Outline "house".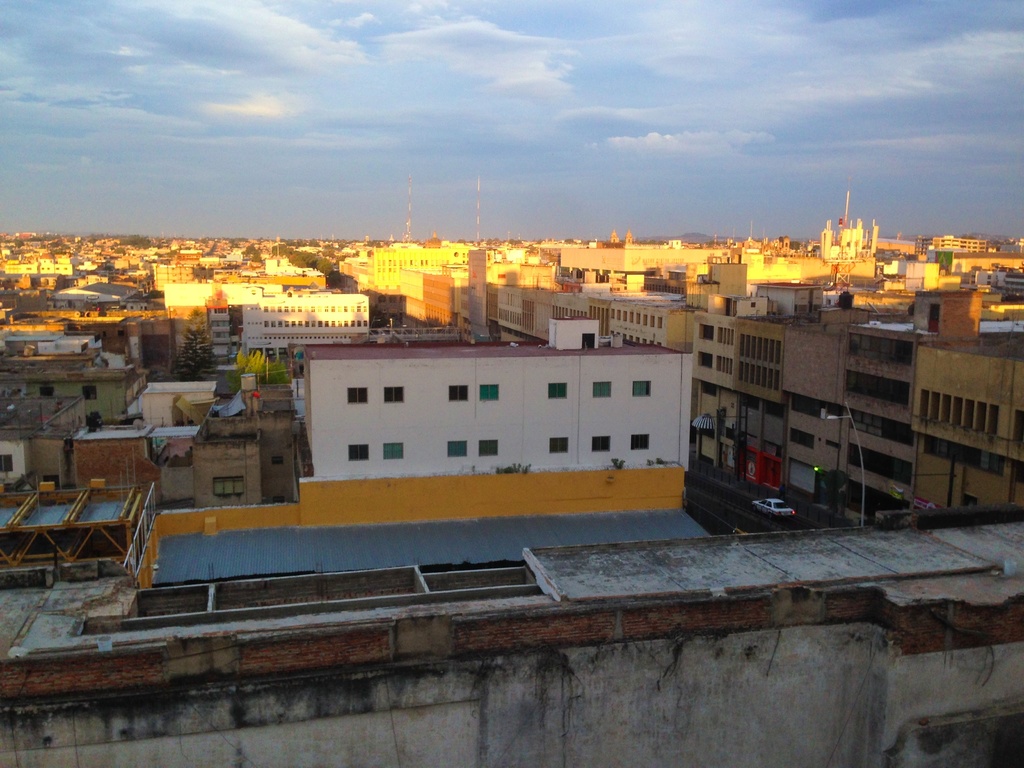
Outline: bbox=(3, 540, 1023, 766).
